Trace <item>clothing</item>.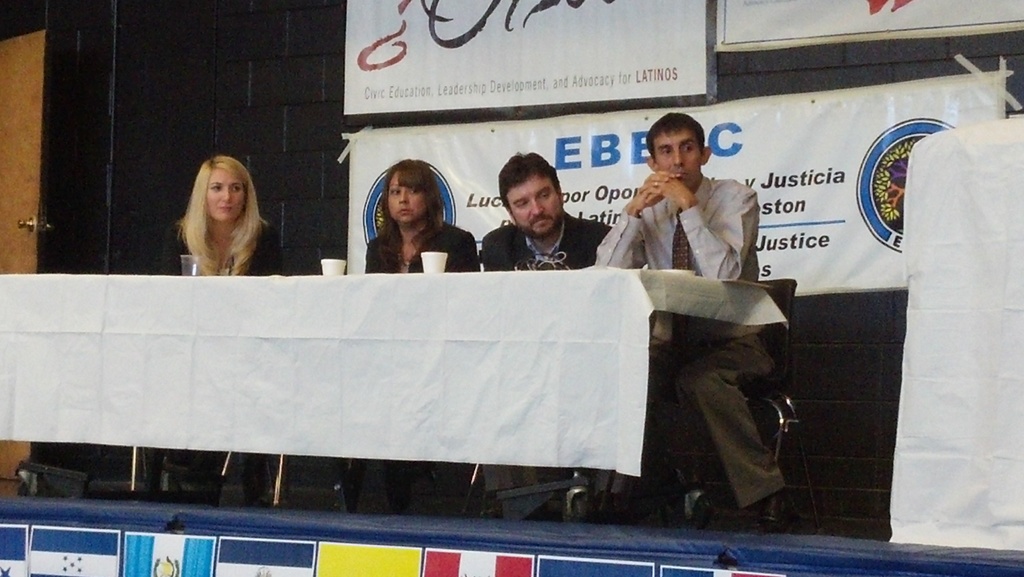
Traced to box(173, 233, 292, 480).
